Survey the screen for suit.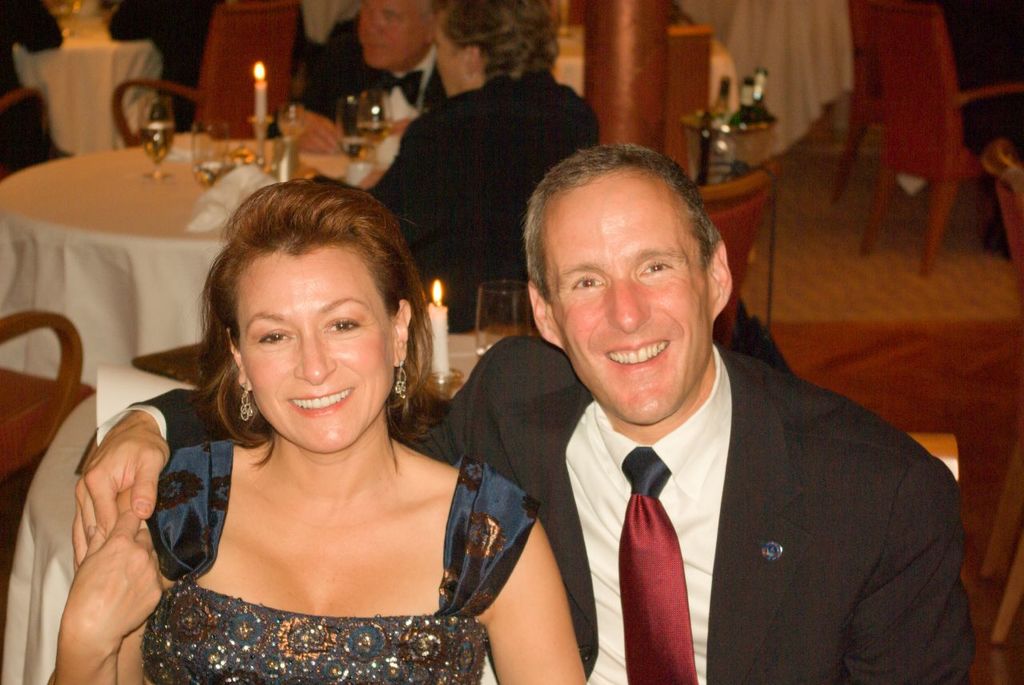
Survey found: detection(261, 17, 446, 146).
